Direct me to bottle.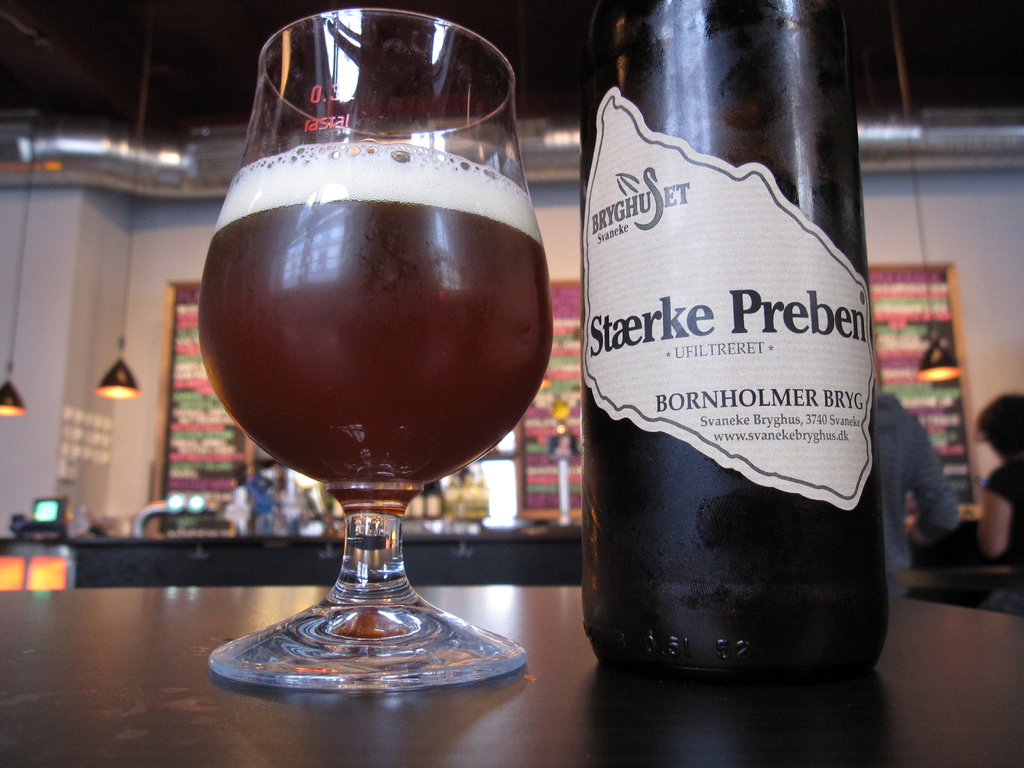
Direction: bbox(561, 0, 921, 689).
